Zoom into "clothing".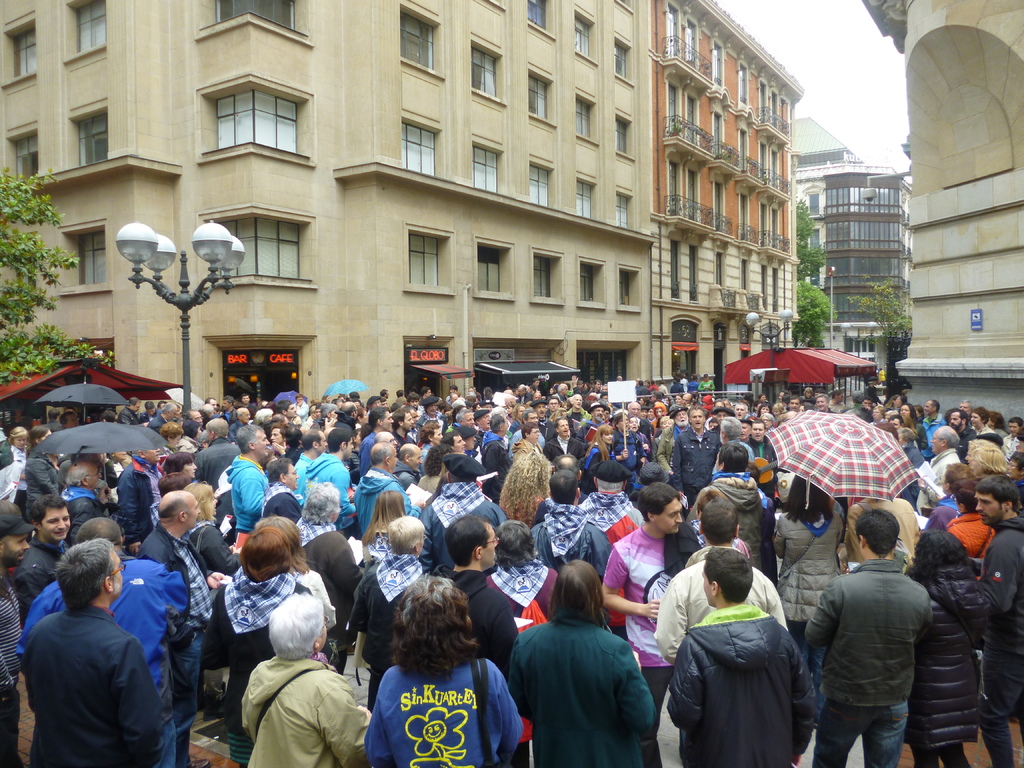
Zoom target: x1=23, y1=604, x2=156, y2=767.
